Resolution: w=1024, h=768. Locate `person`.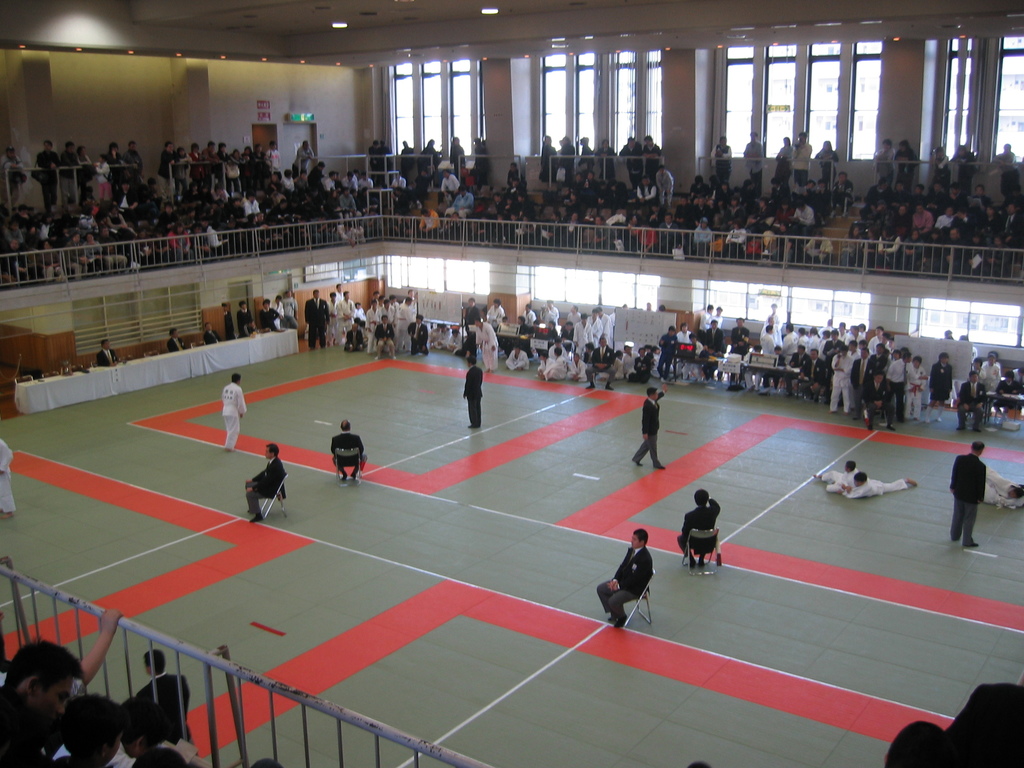
650 344 673 379.
